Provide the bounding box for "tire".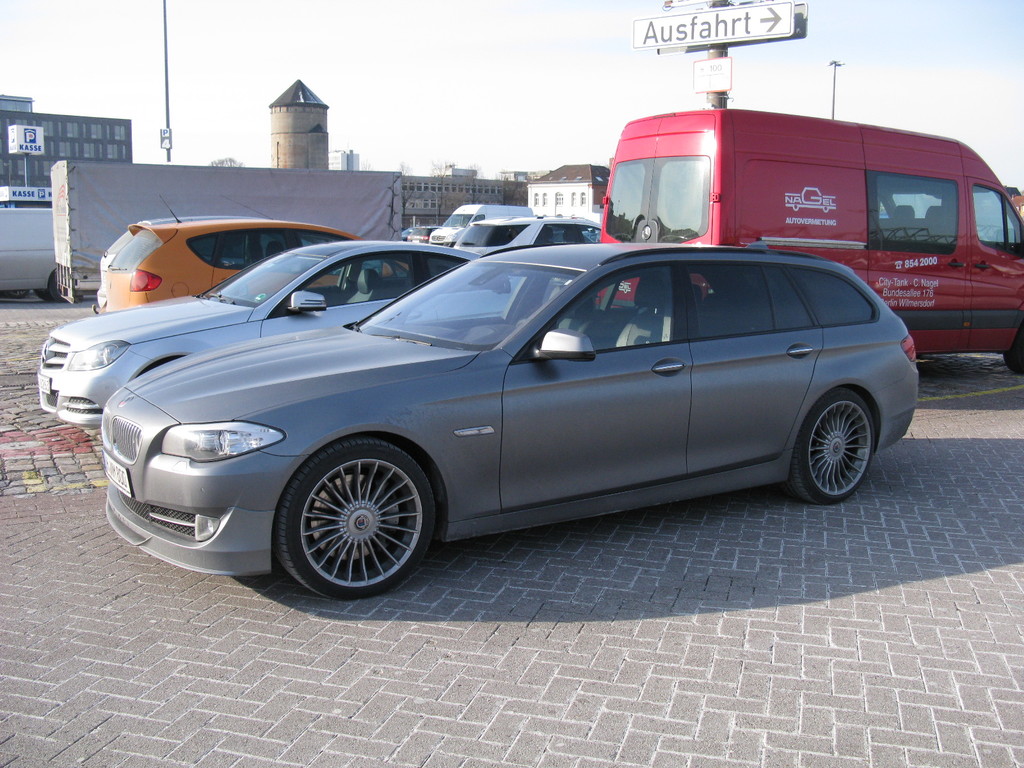
790,383,884,507.
